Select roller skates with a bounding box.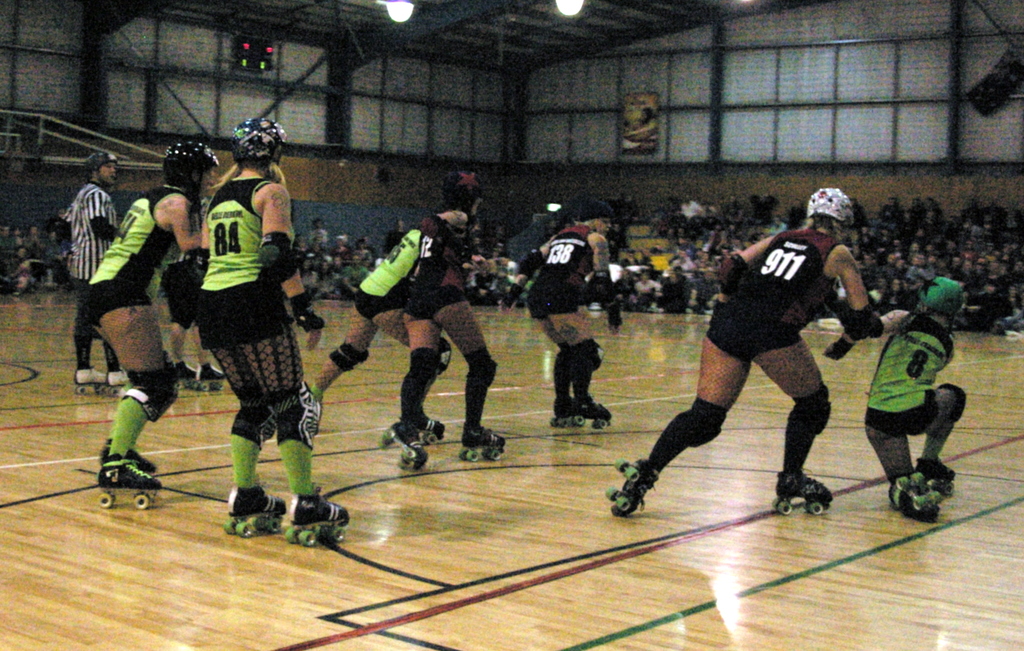
detection(888, 469, 943, 524).
